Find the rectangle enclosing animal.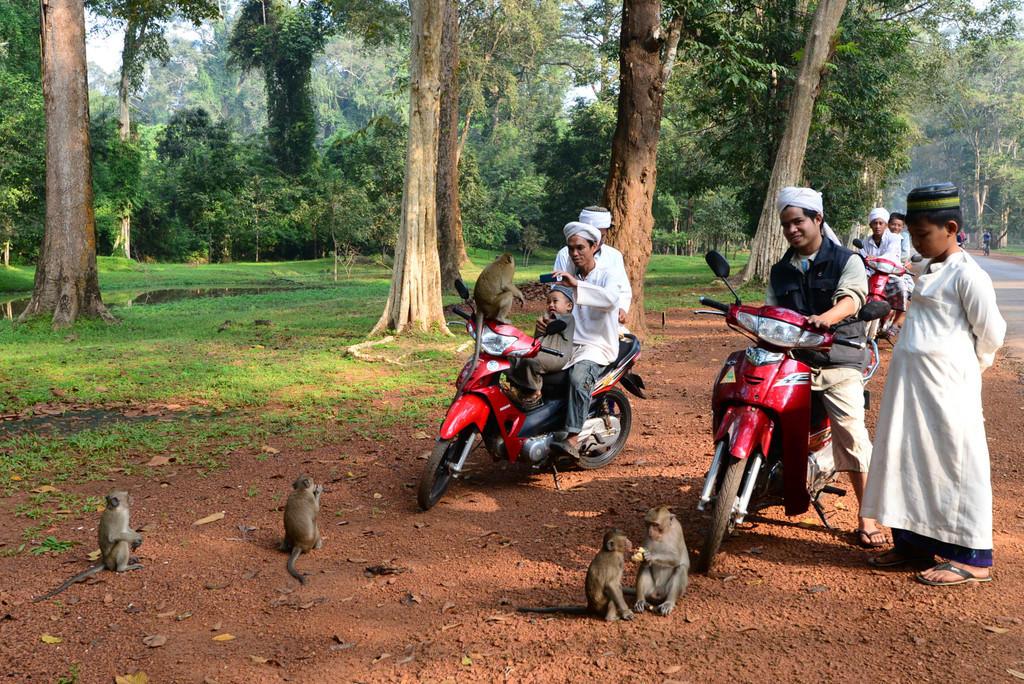
622:505:689:615.
